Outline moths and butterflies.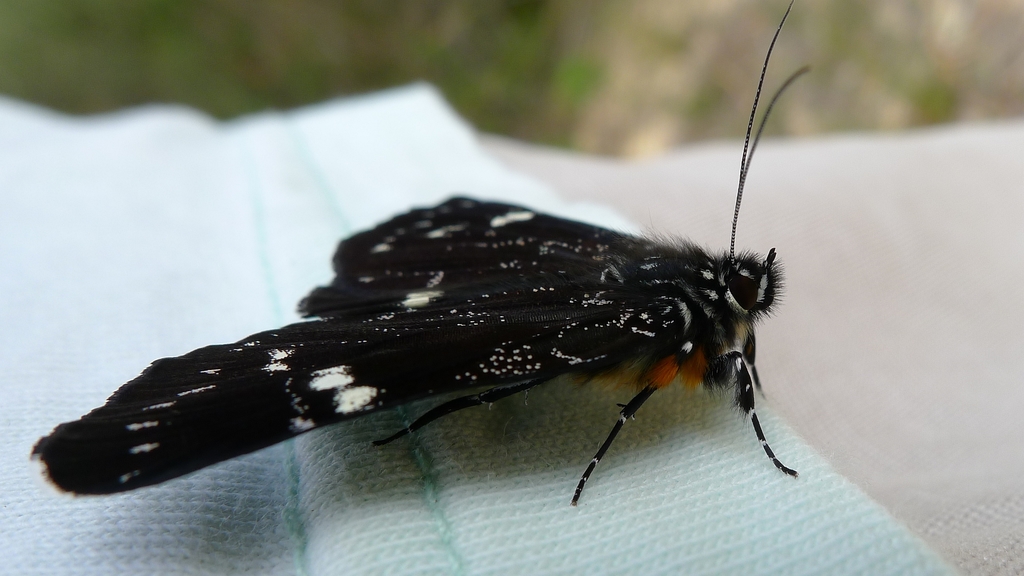
Outline: box(25, 0, 802, 510).
